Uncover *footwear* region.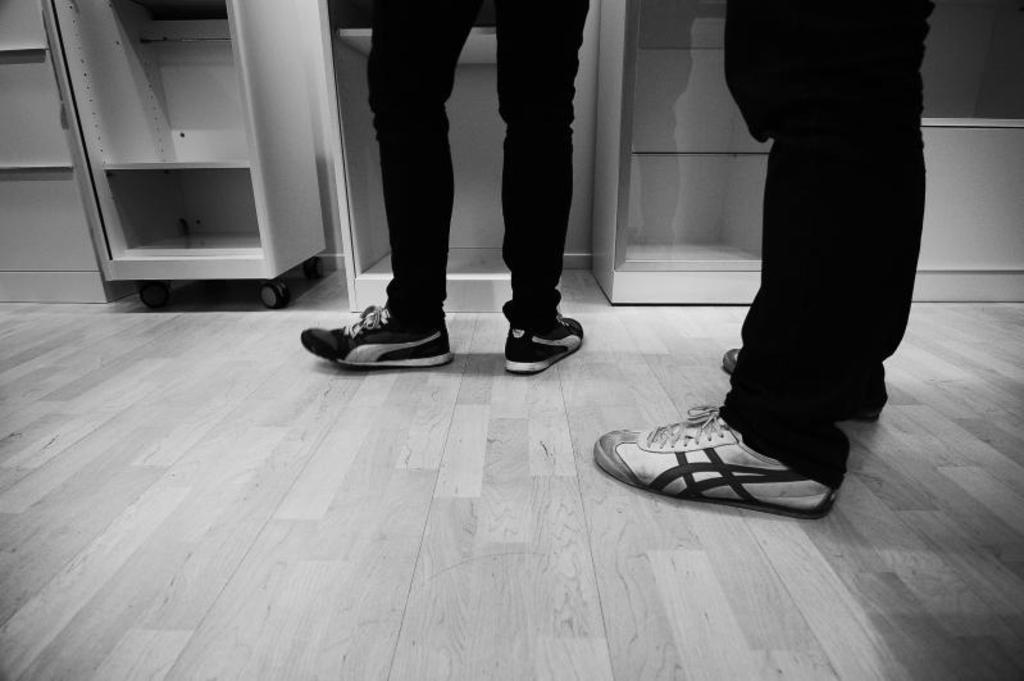
Uncovered: (719,337,887,419).
